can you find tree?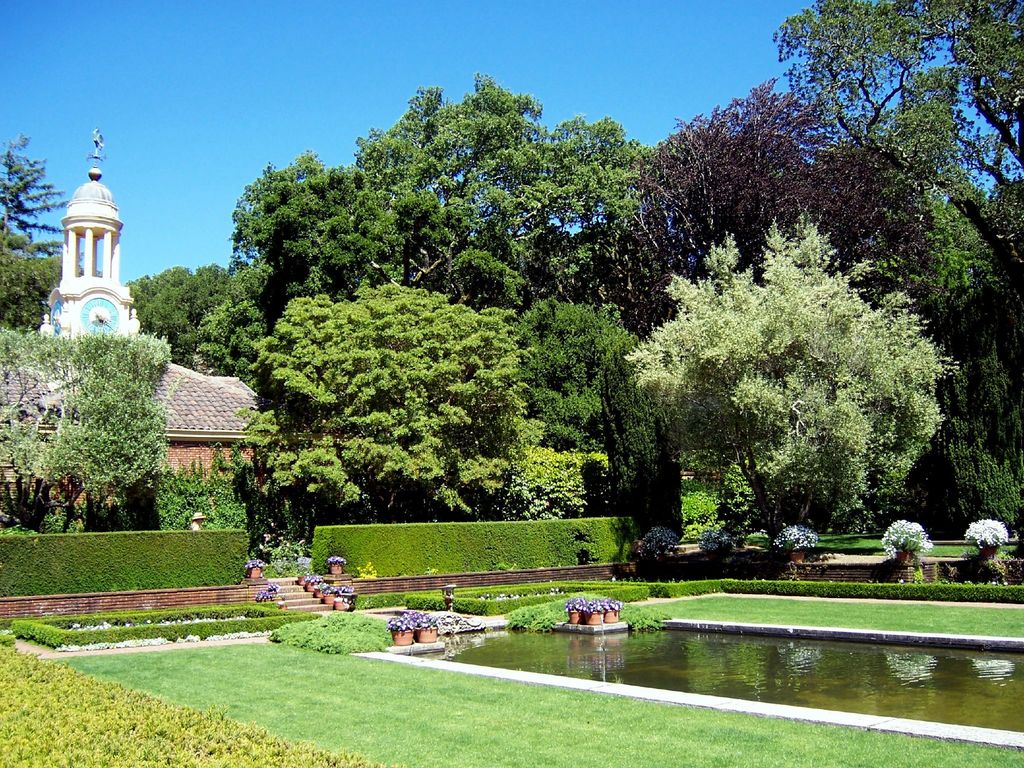
Yes, bounding box: bbox=(144, 261, 262, 358).
